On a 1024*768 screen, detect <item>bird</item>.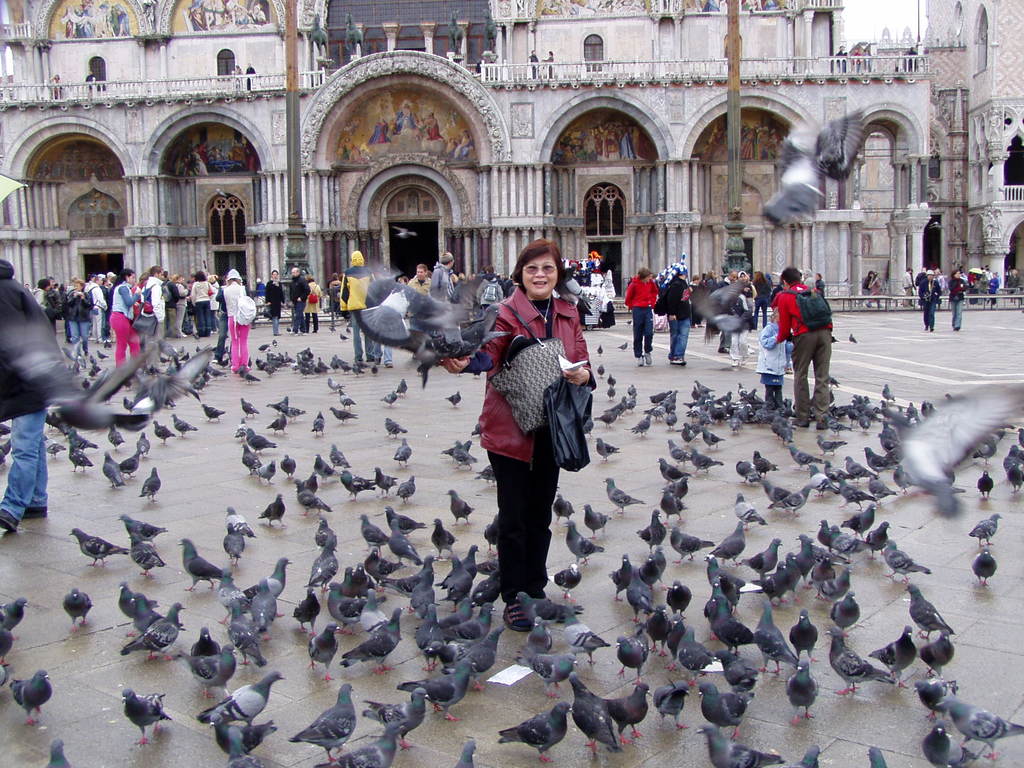
[left=387, top=476, right=424, bottom=500].
